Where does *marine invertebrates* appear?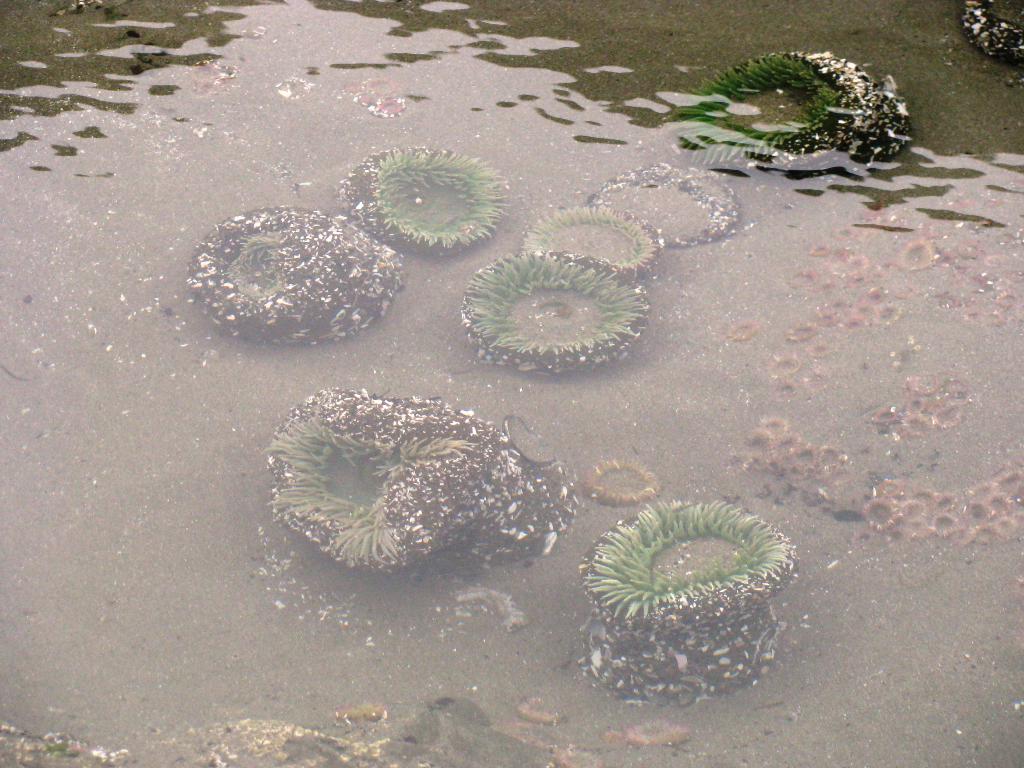
Appears at region(582, 156, 774, 257).
